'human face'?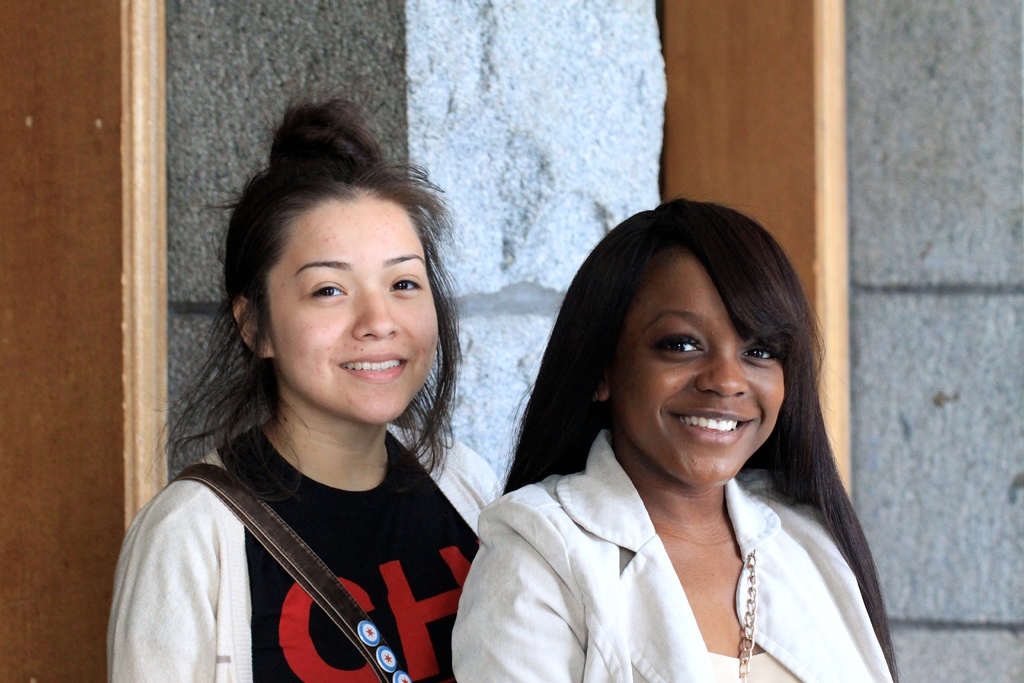
l=269, t=195, r=439, b=424
